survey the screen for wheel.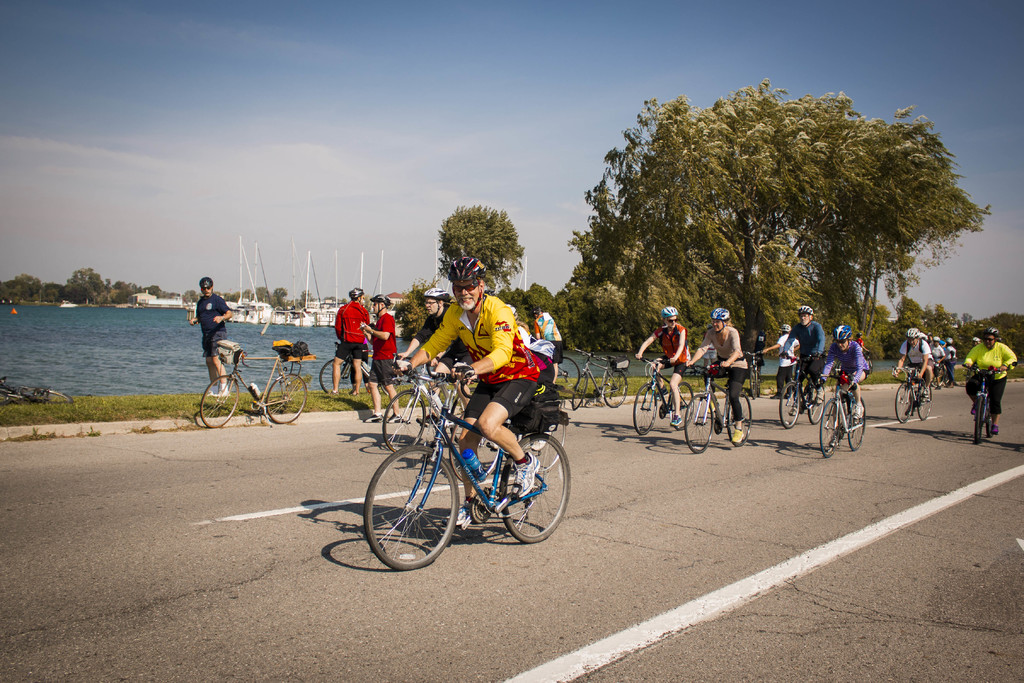
Survey found: box=[820, 399, 840, 457].
